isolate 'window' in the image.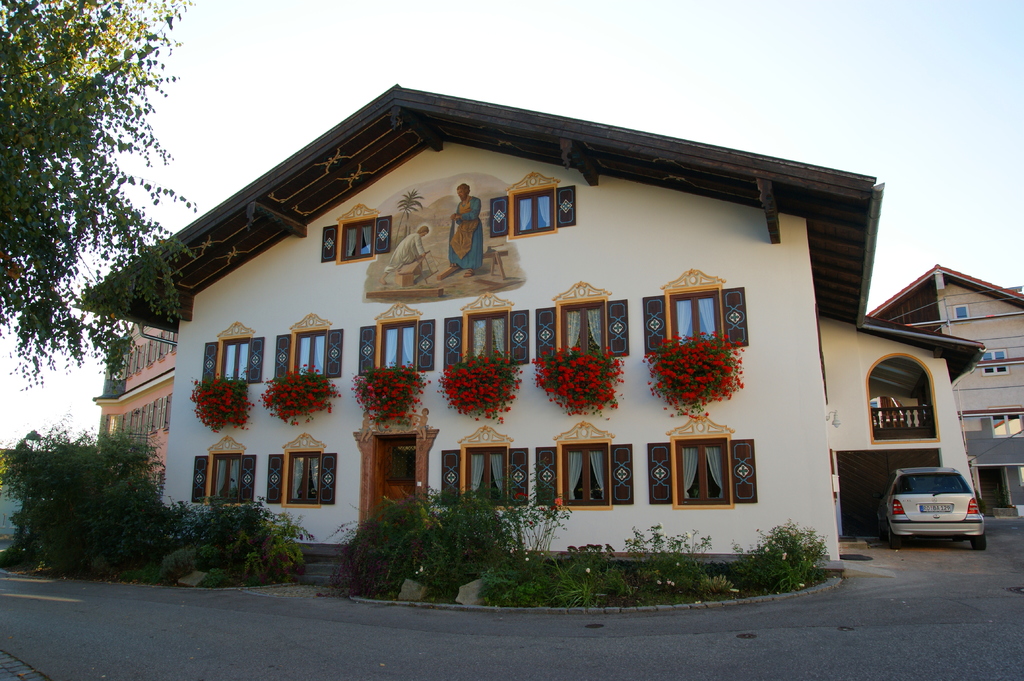
Isolated region: BBox(670, 274, 740, 349).
